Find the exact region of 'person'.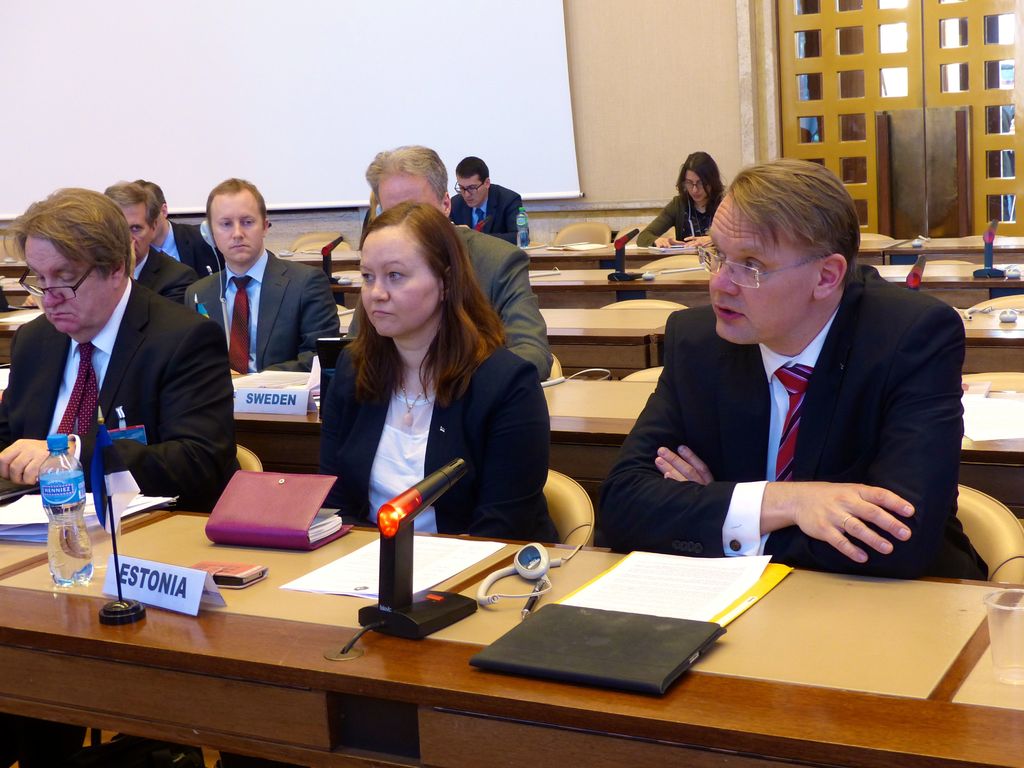
Exact region: 342, 150, 556, 383.
